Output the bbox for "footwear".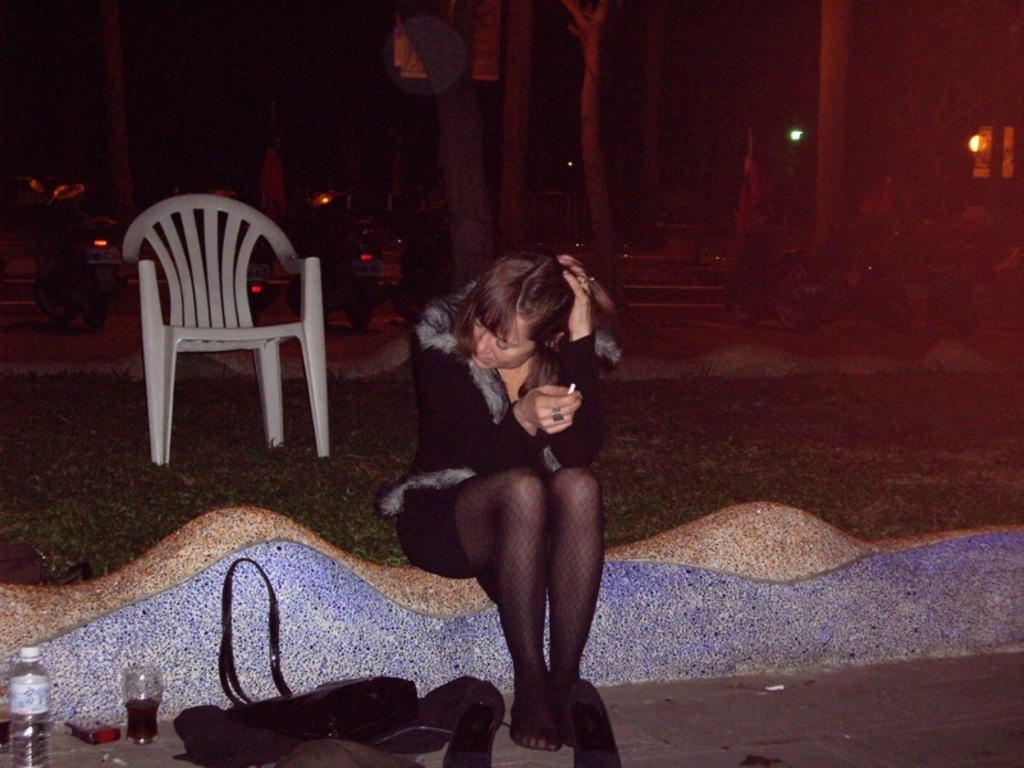
<region>442, 675, 504, 767</region>.
